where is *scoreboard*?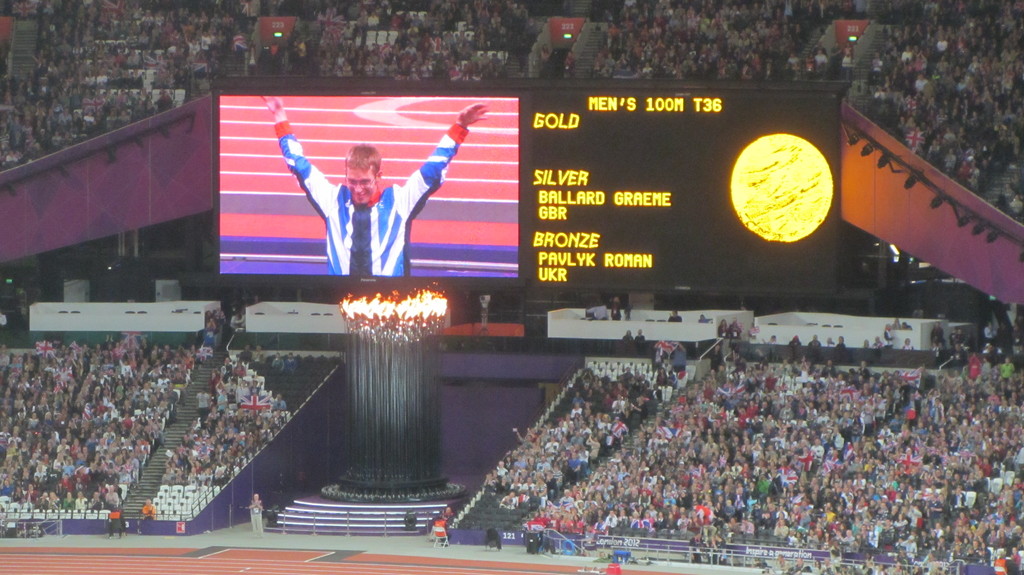
crop(212, 74, 852, 303).
